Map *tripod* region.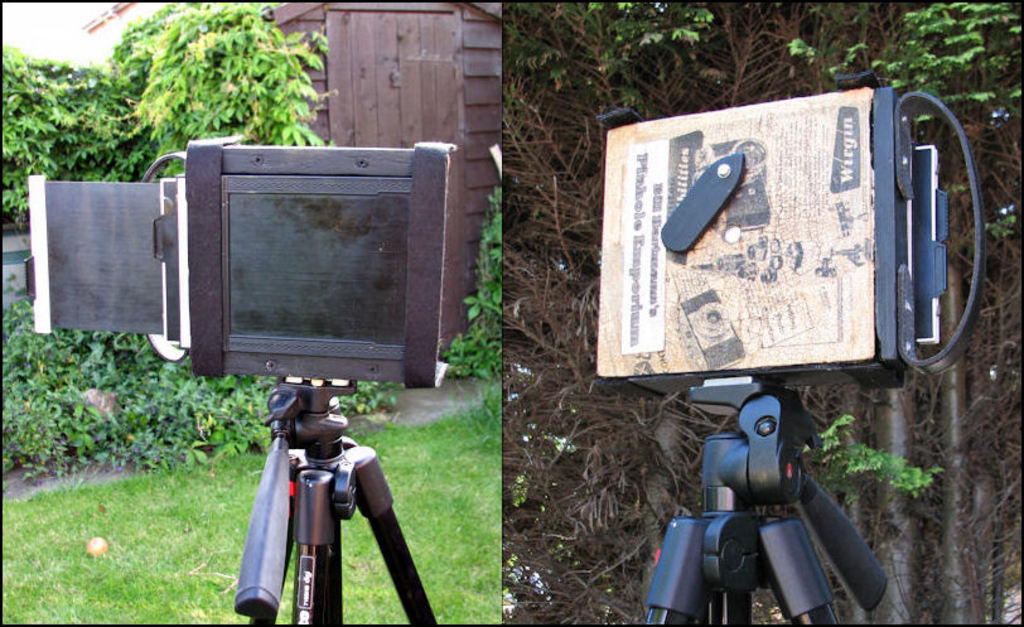
Mapped to {"left": 644, "top": 382, "right": 893, "bottom": 626}.
